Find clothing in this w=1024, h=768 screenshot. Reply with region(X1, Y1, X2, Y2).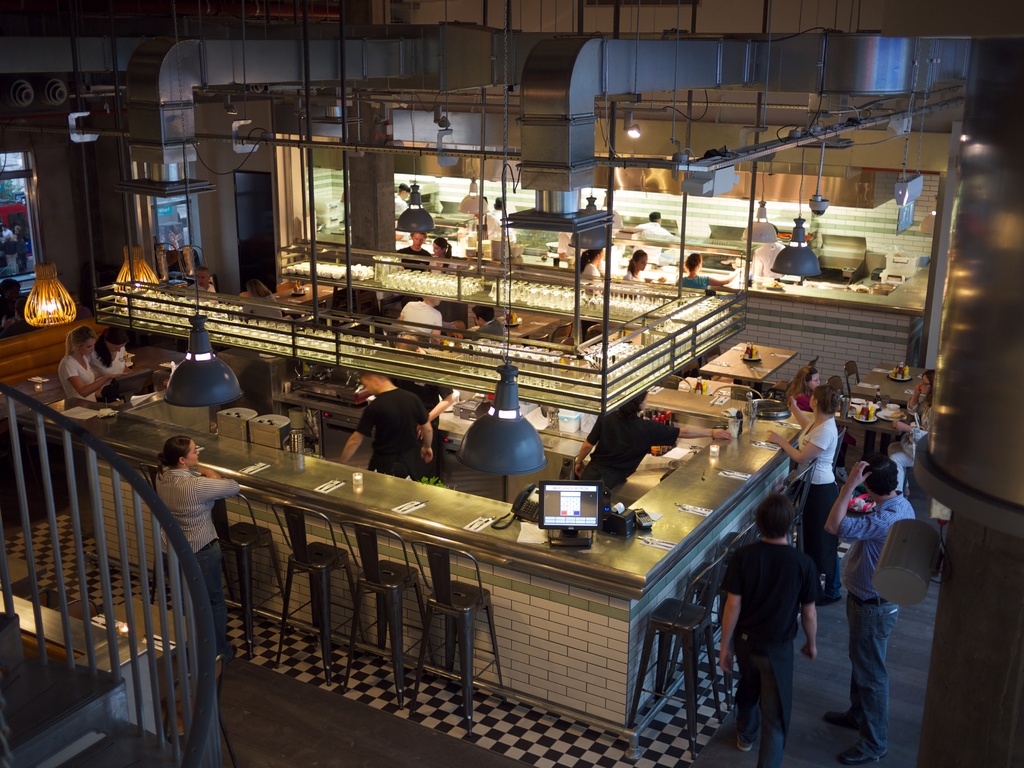
region(636, 222, 676, 268).
